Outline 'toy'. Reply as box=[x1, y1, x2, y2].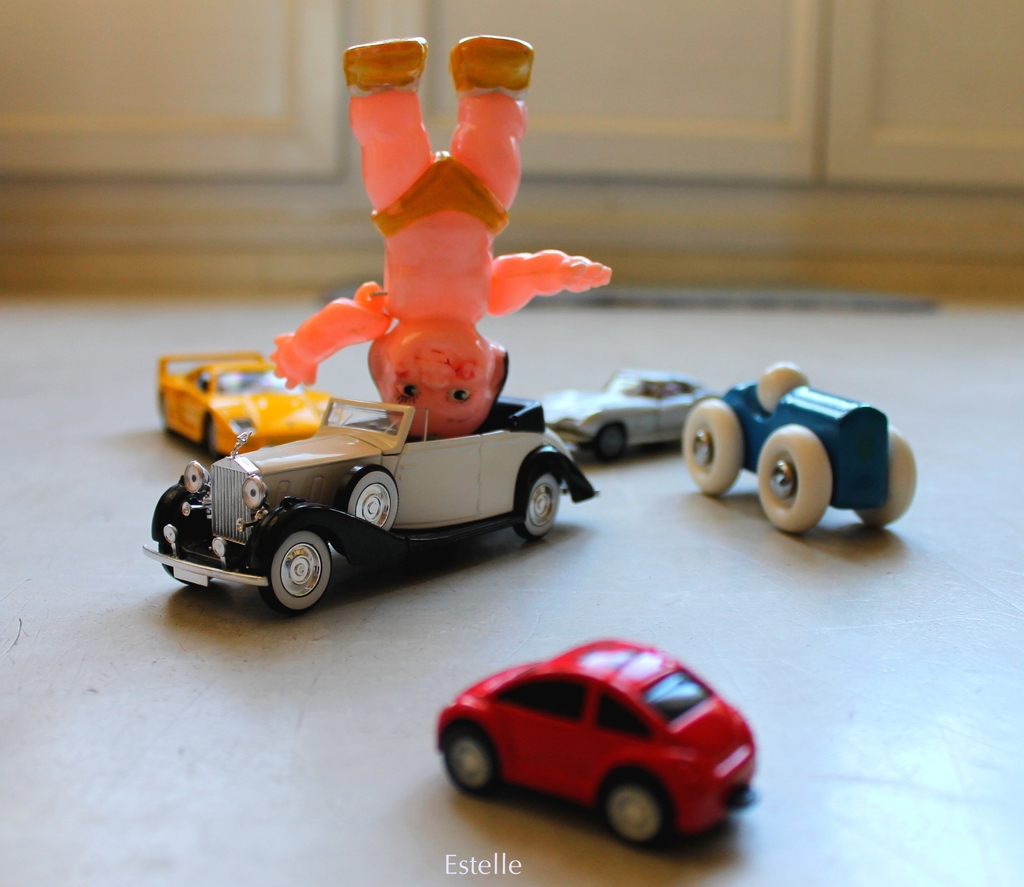
box=[158, 344, 332, 459].
